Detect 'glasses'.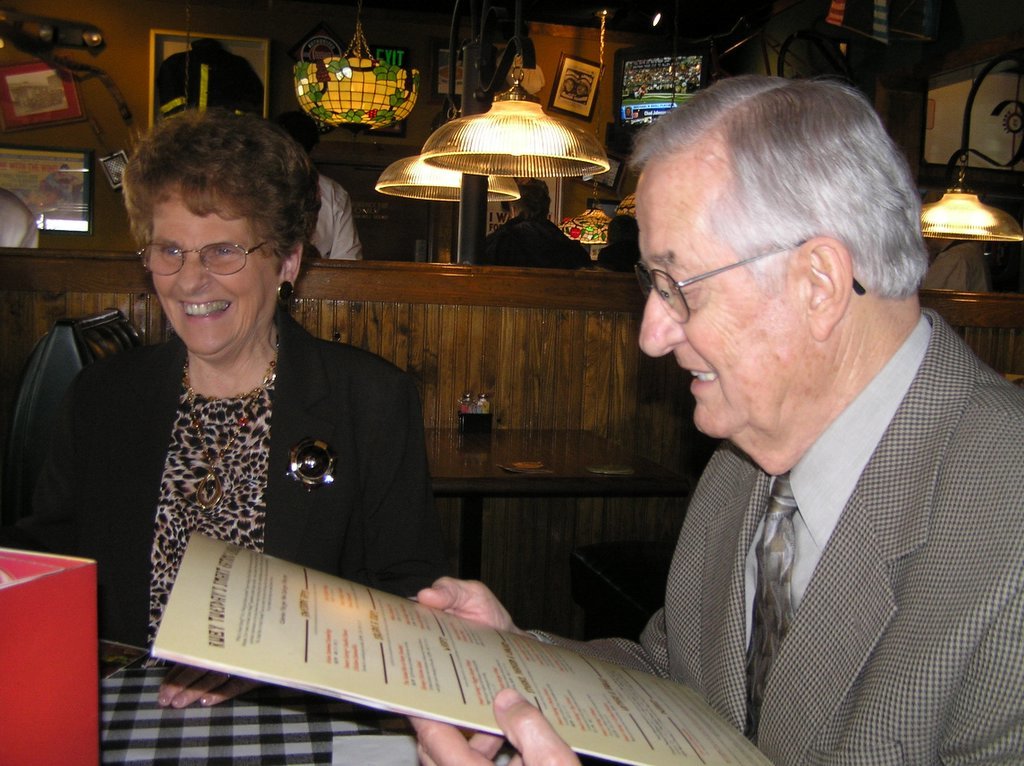
Detected at [left=635, top=224, right=866, bottom=323].
